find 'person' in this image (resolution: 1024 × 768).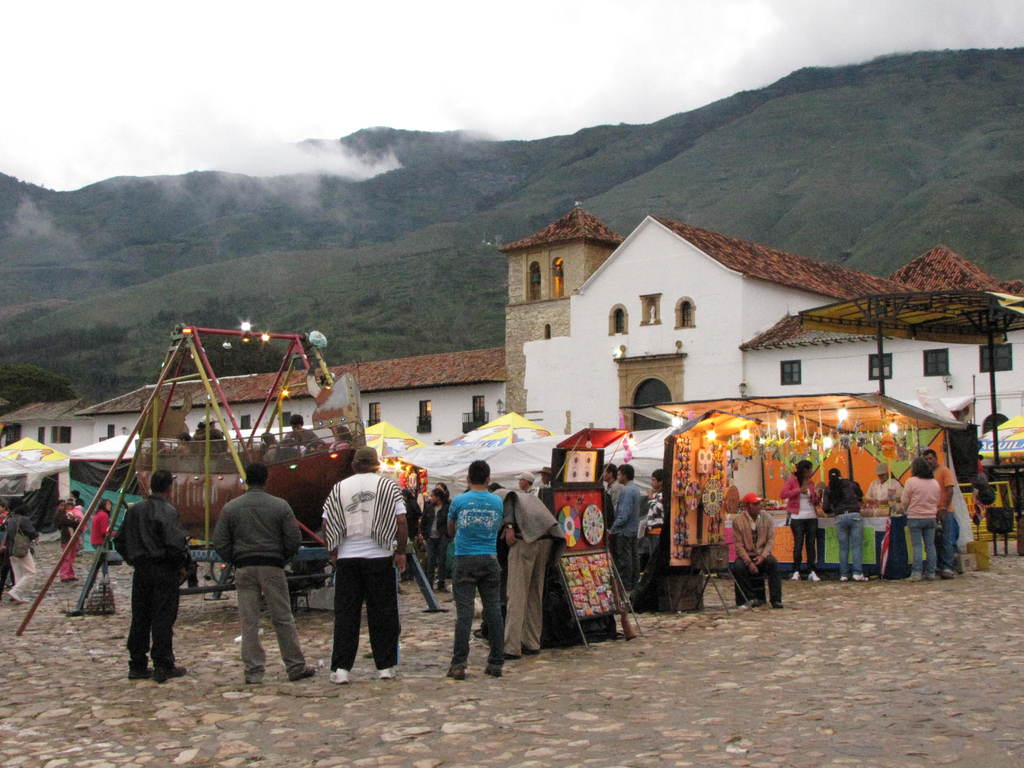
[x1=900, y1=456, x2=942, y2=585].
